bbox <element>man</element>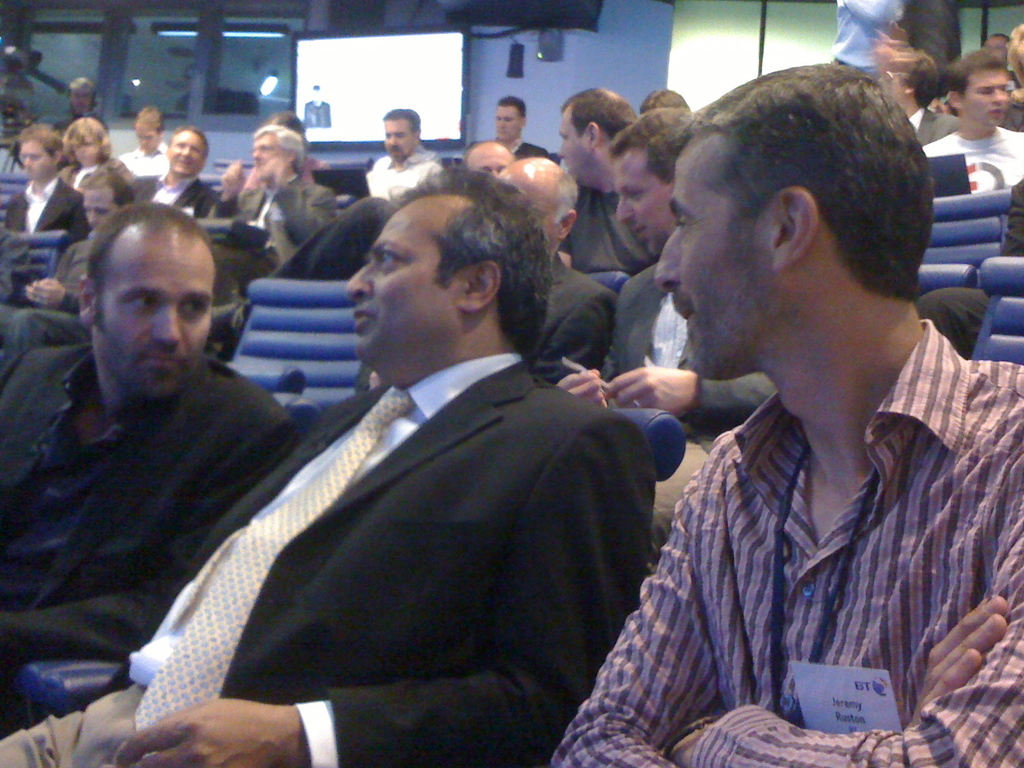
<box>368,107,437,206</box>
